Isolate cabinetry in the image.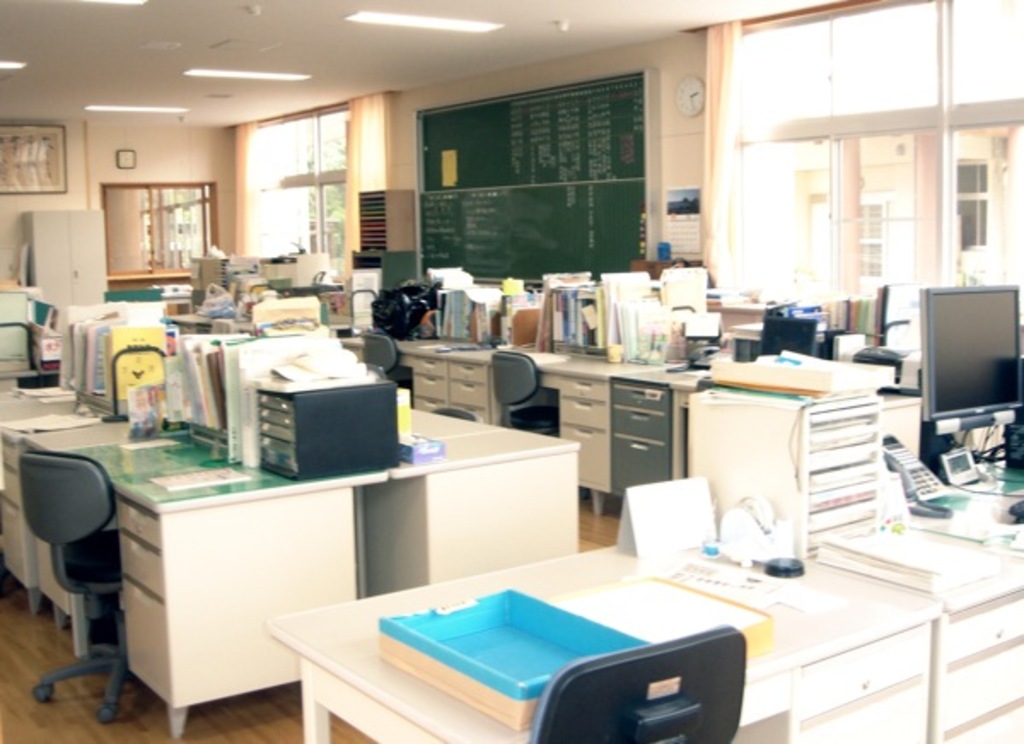
Isolated region: 72:314:592:710.
